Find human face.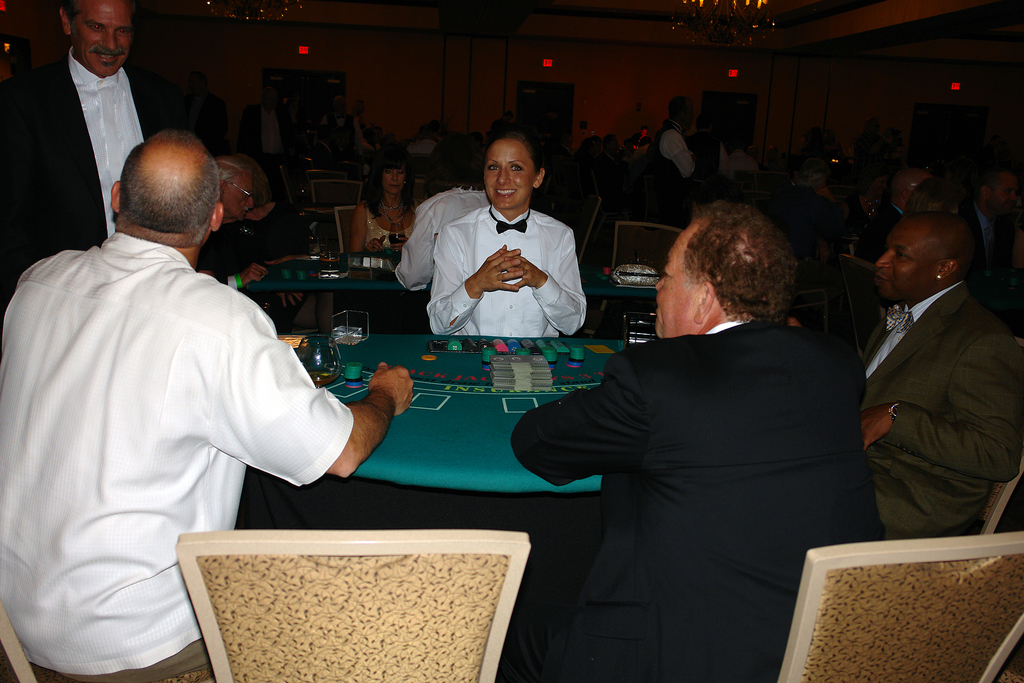
Rect(381, 163, 407, 195).
